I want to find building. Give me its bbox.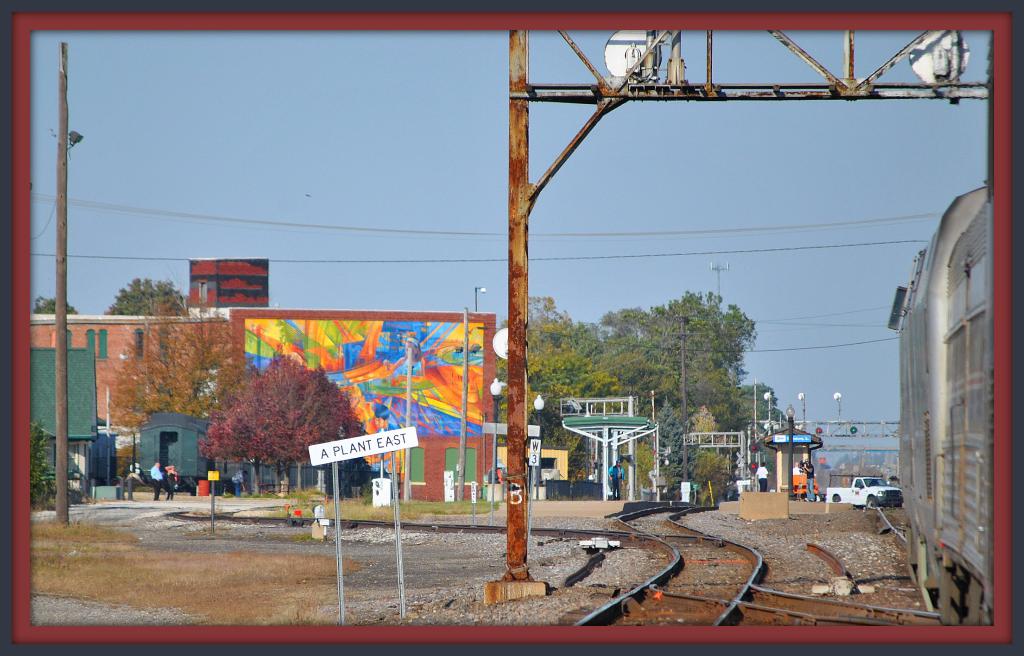
x1=188, y1=260, x2=270, y2=310.
